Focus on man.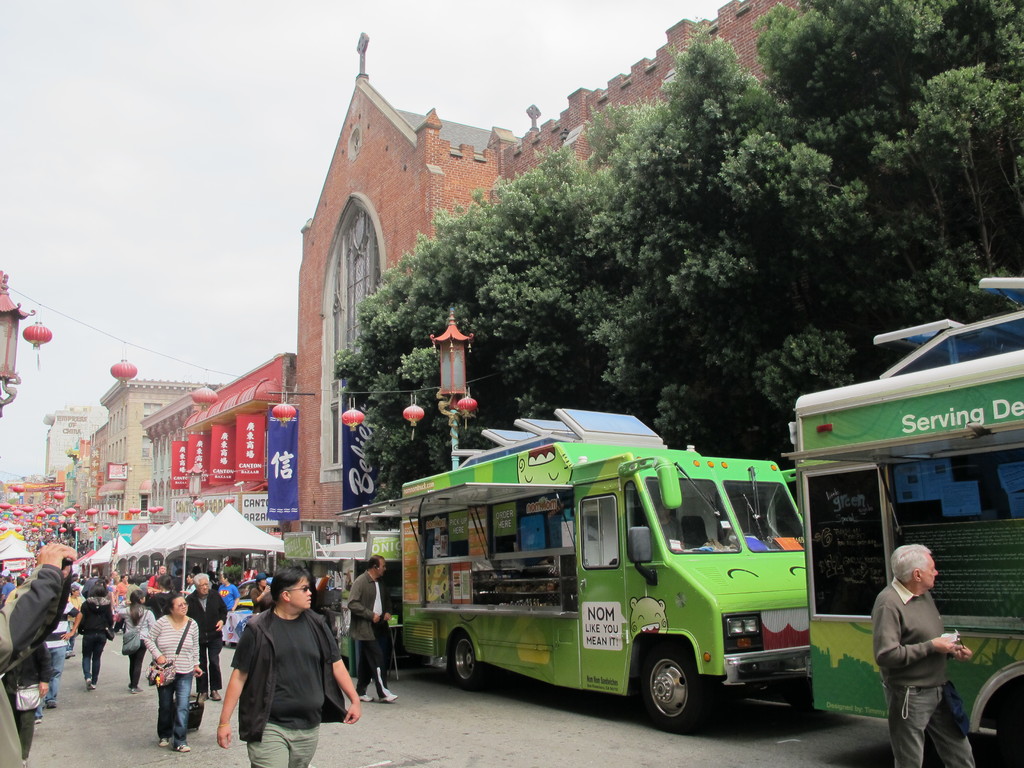
Focused at bbox(216, 562, 357, 767).
